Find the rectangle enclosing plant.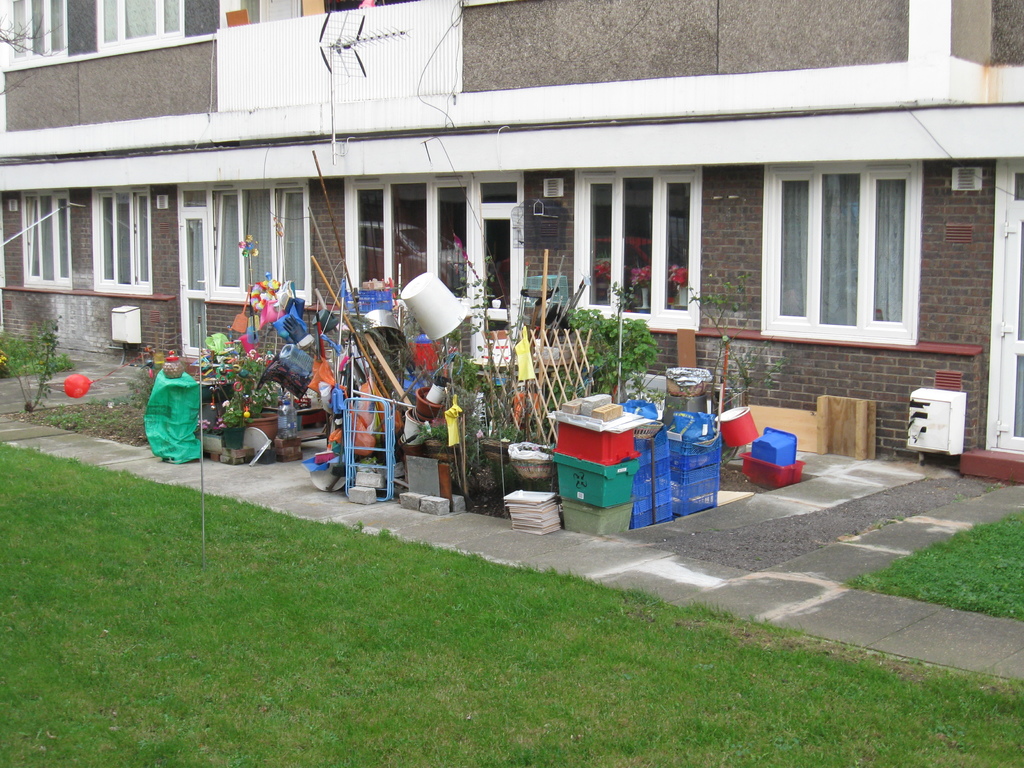
845,483,1022,621.
